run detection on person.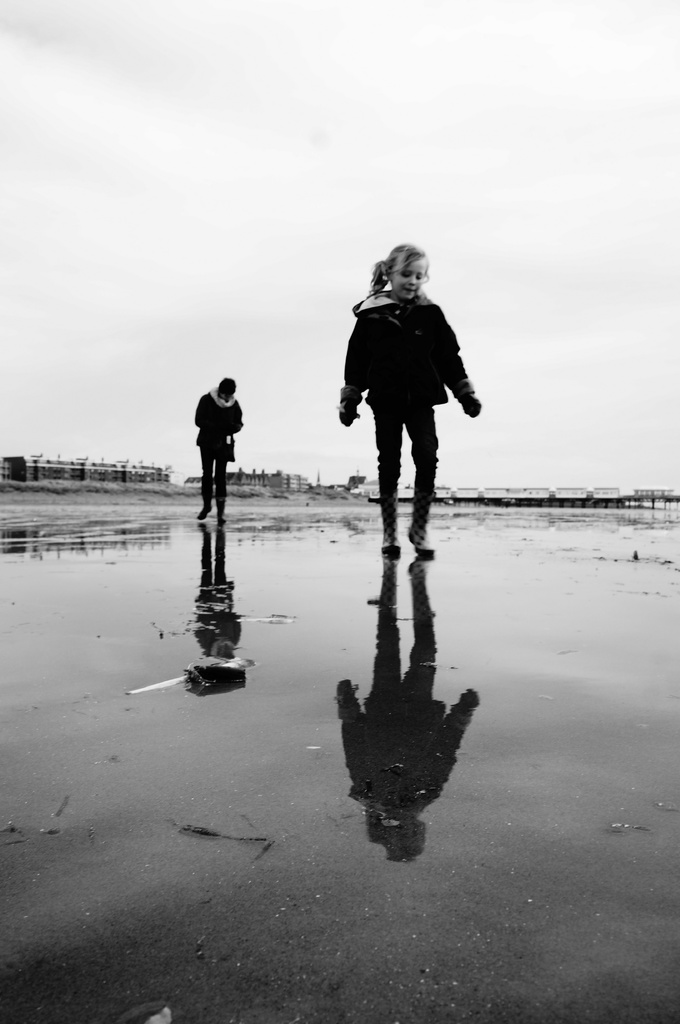
Result: <box>342,244,482,563</box>.
